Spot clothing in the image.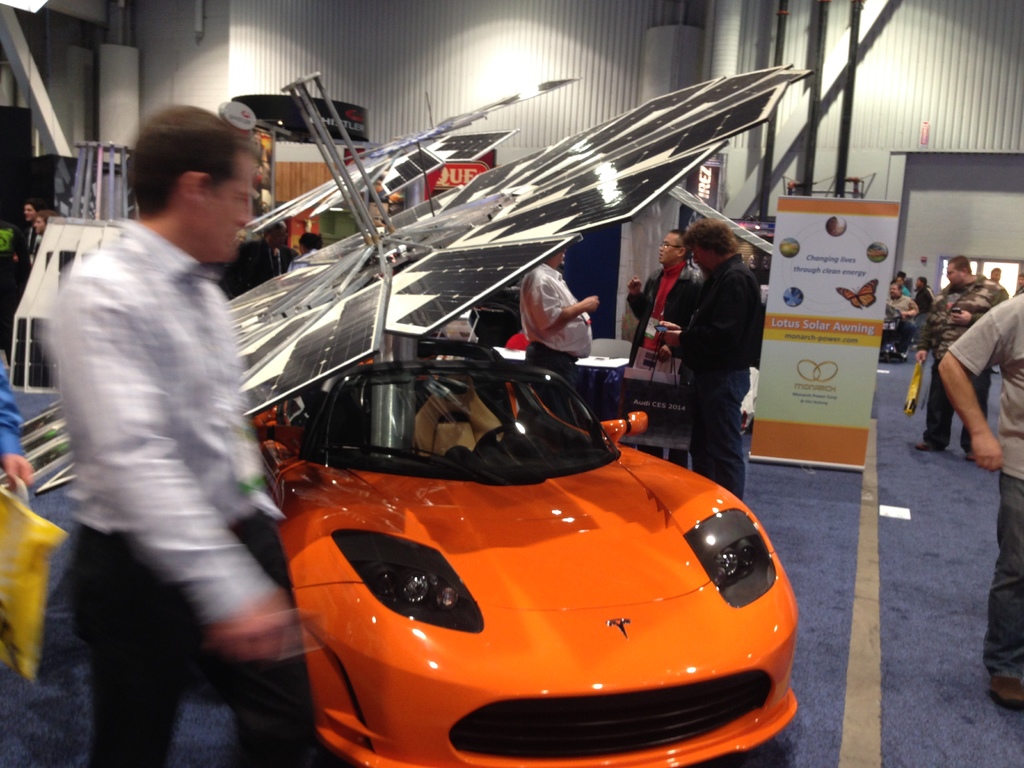
clothing found at left=945, top=291, right=1023, bottom=694.
